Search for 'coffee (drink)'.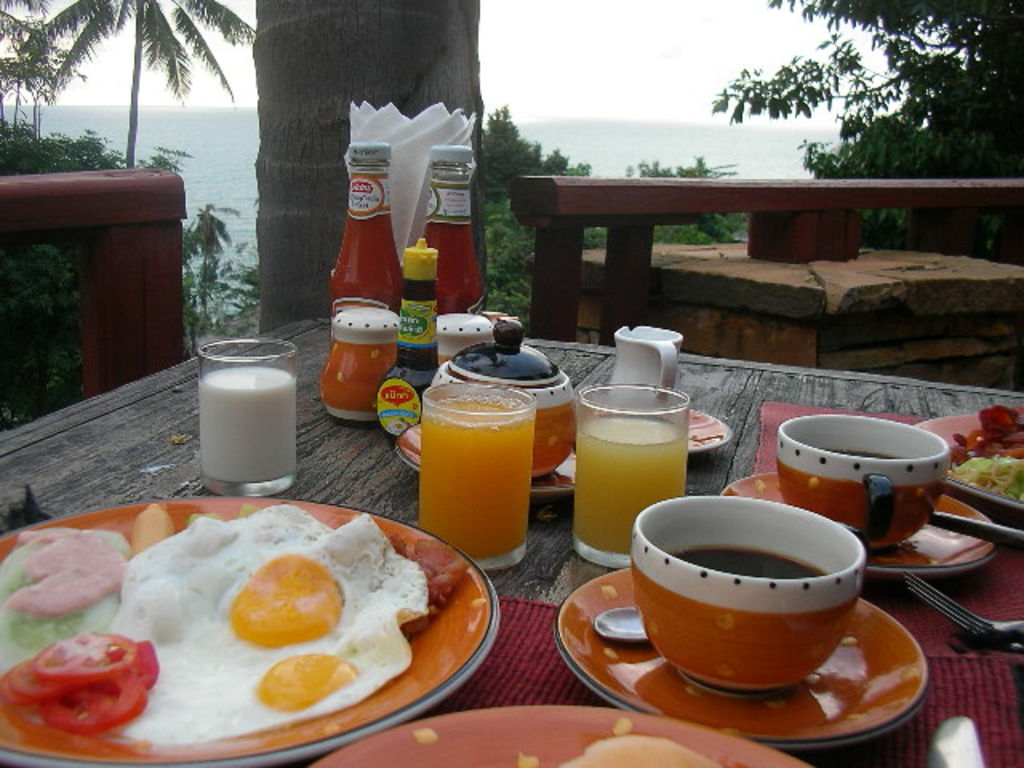
Found at 667,547,822,576.
